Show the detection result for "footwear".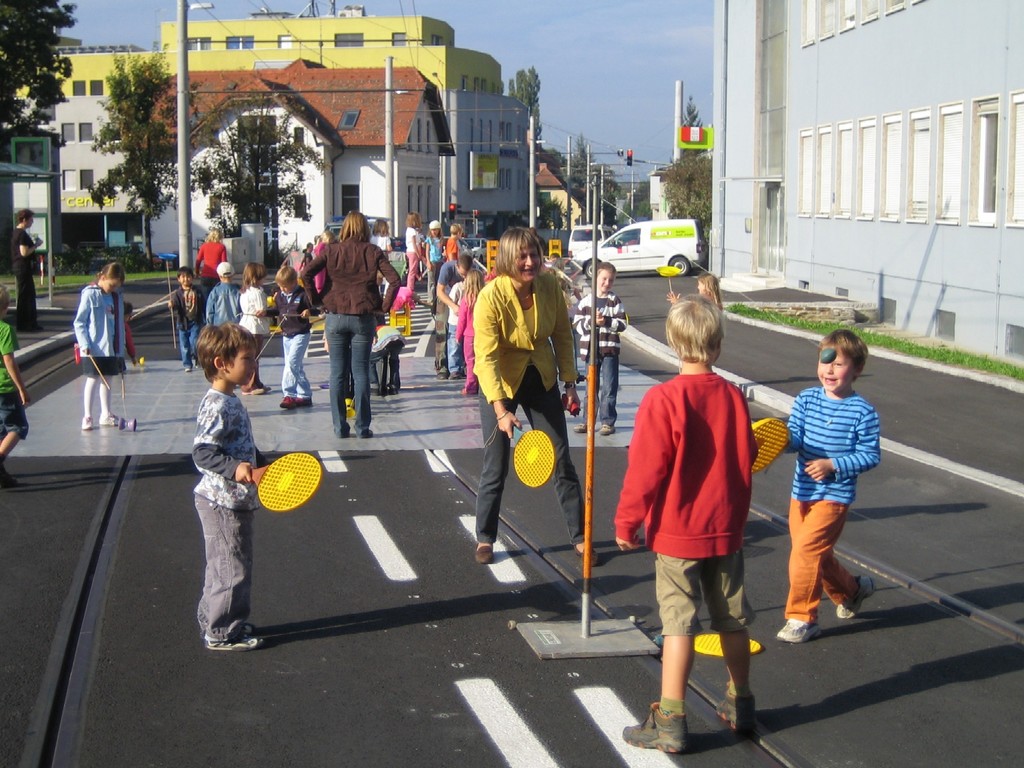
<box>773,616,822,645</box>.
